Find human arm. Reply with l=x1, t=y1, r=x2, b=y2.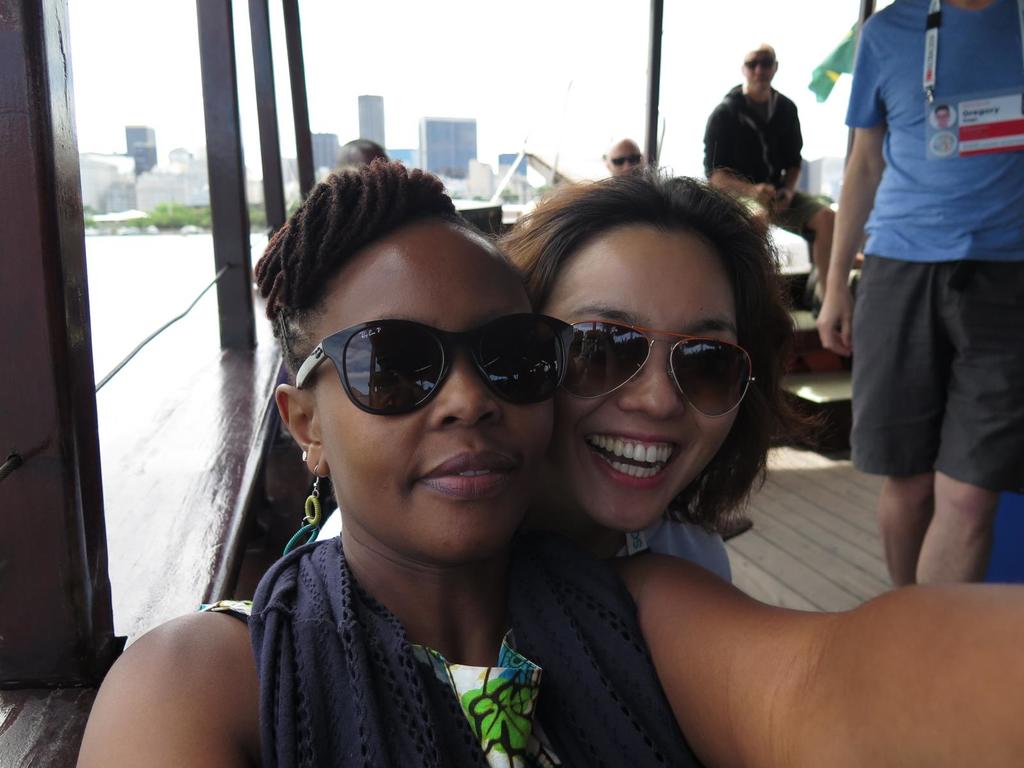
l=68, t=610, r=245, b=767.
